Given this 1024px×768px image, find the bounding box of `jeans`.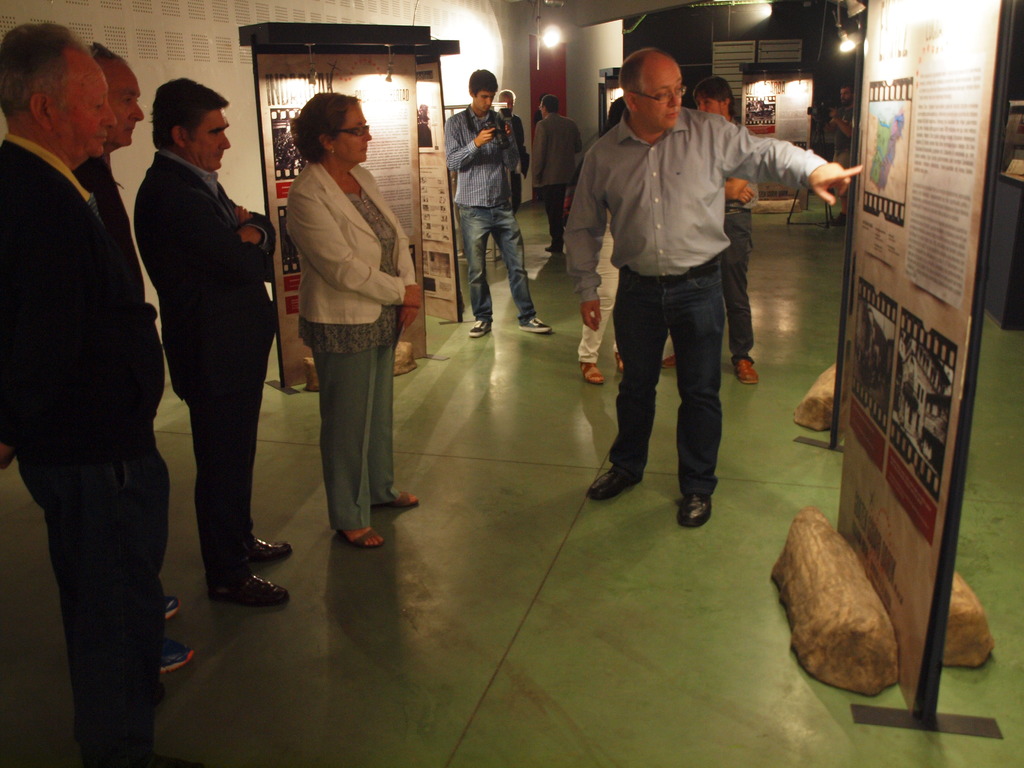
{"x1": 573, "y1": 225, "x2": 619, "y2": 365}.
